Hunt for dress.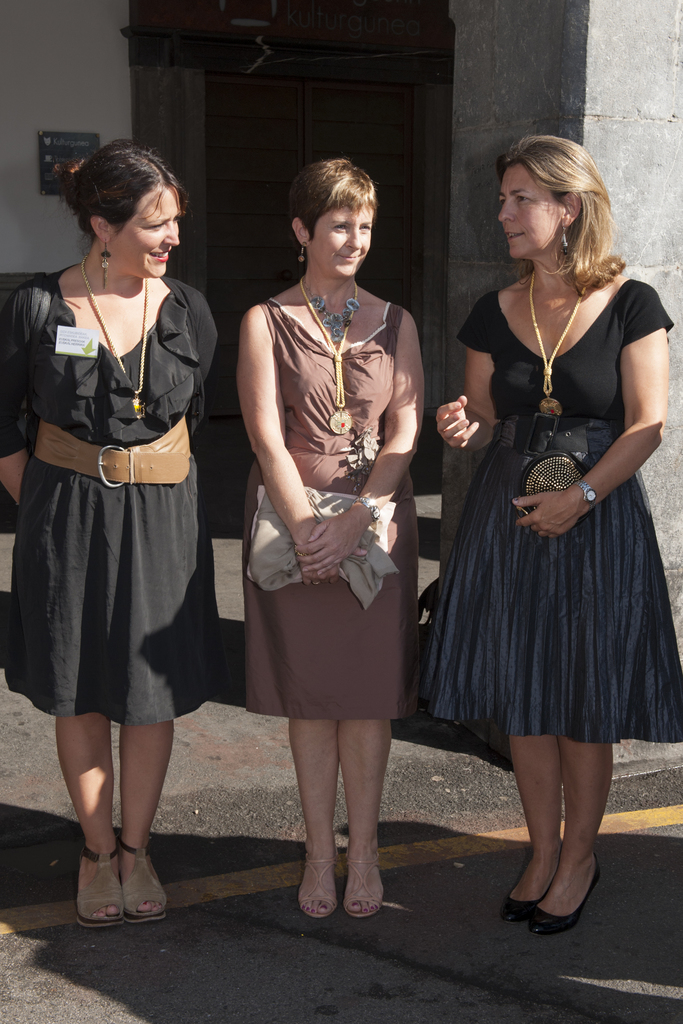
Hunted down at (231, 300, 420, 727).
